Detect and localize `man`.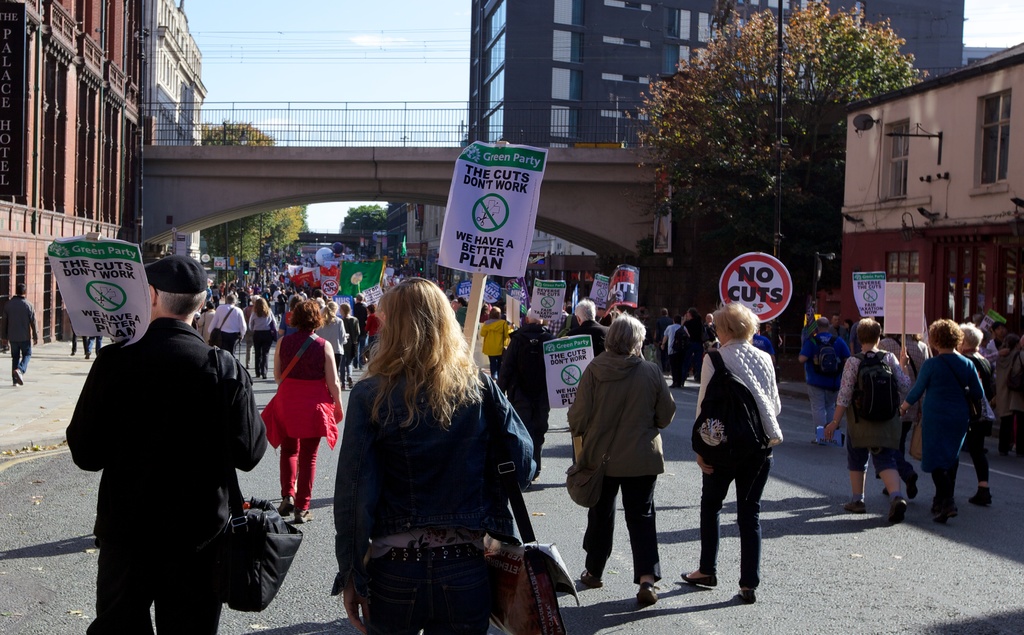
Localized at 314,286,324,306.
